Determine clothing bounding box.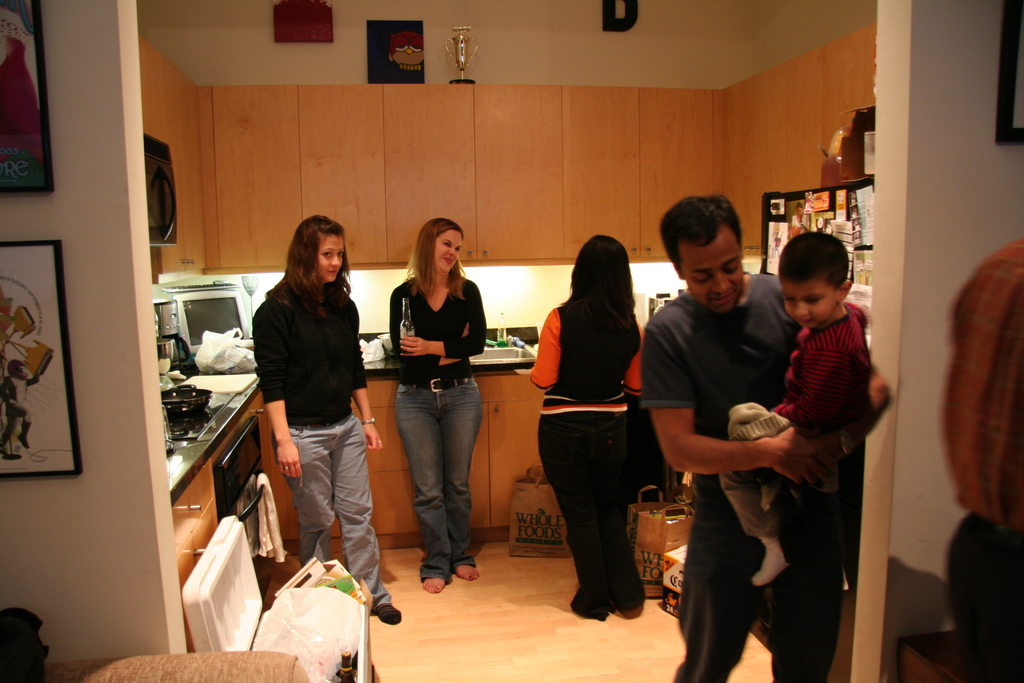
Determined: (x1=248, y1=234, x2=376, y2=570).
